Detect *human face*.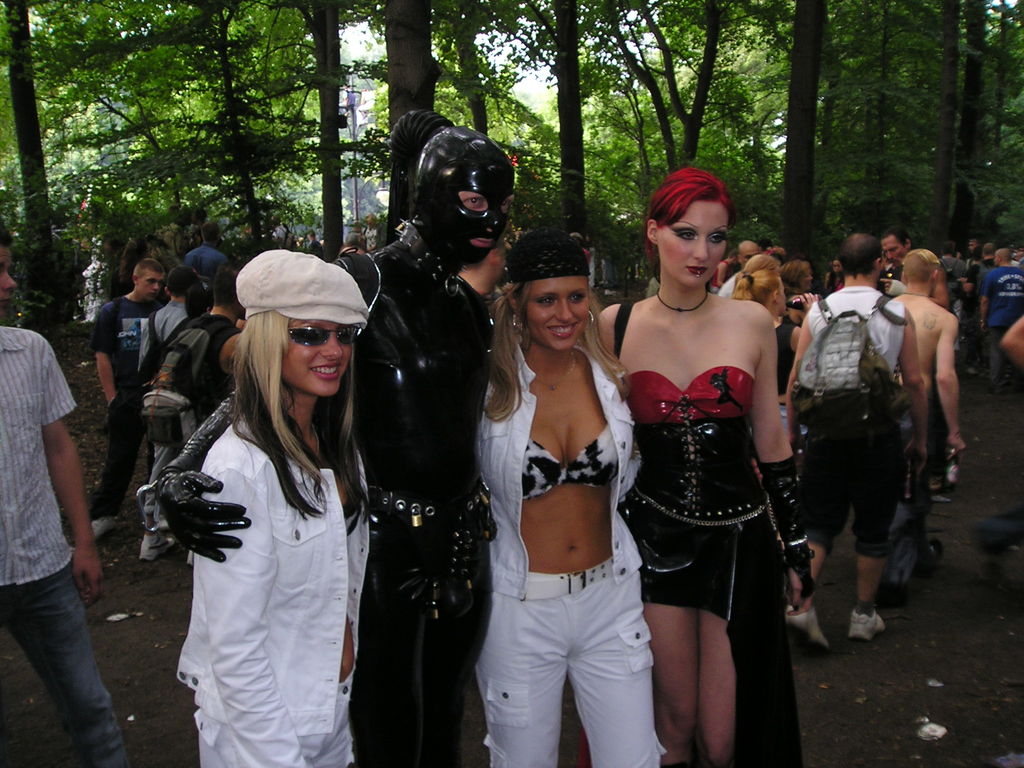
Detected at pyautogui.locateOnScreen(659, 201, 727, 287).
